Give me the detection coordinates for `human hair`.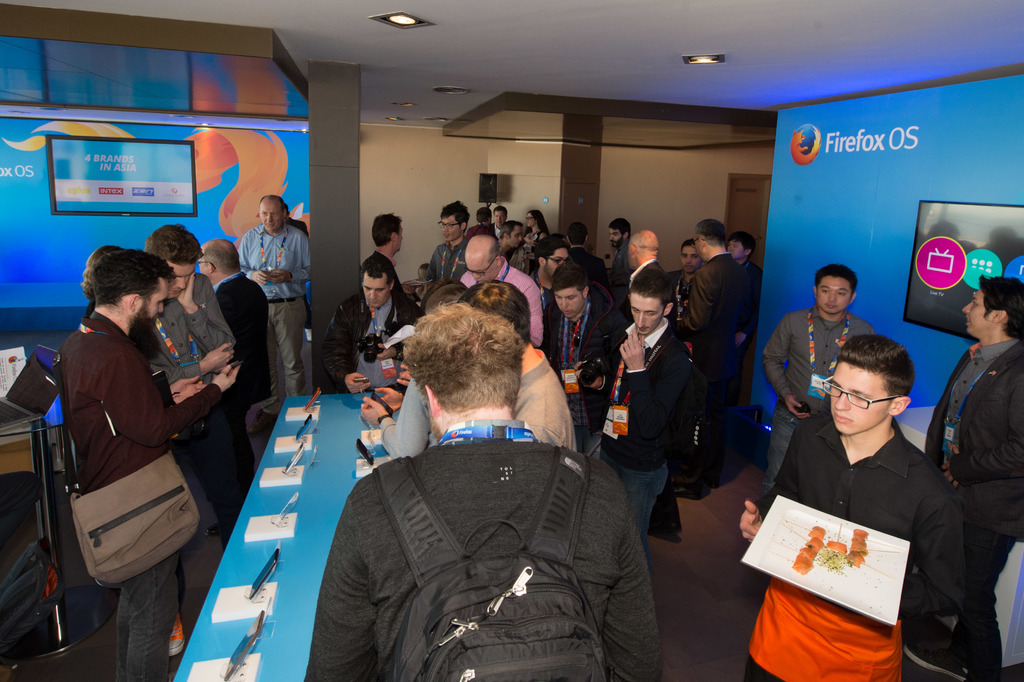
BBox(81, 246, 129, 300).
